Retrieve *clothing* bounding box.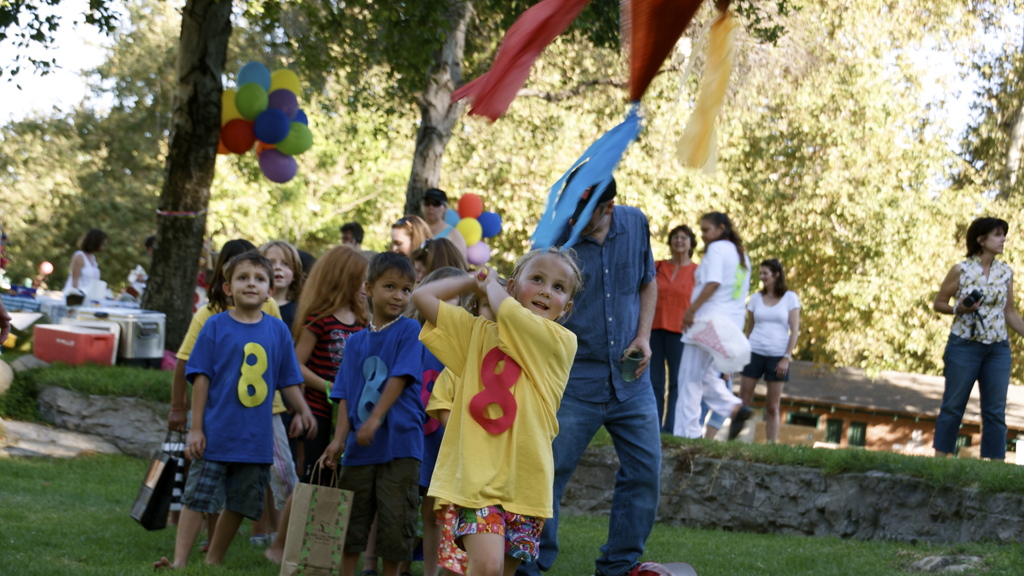
Bounding box: {"x1": 932, "y1": 249, "x2": 1014, "y2": 459}.
